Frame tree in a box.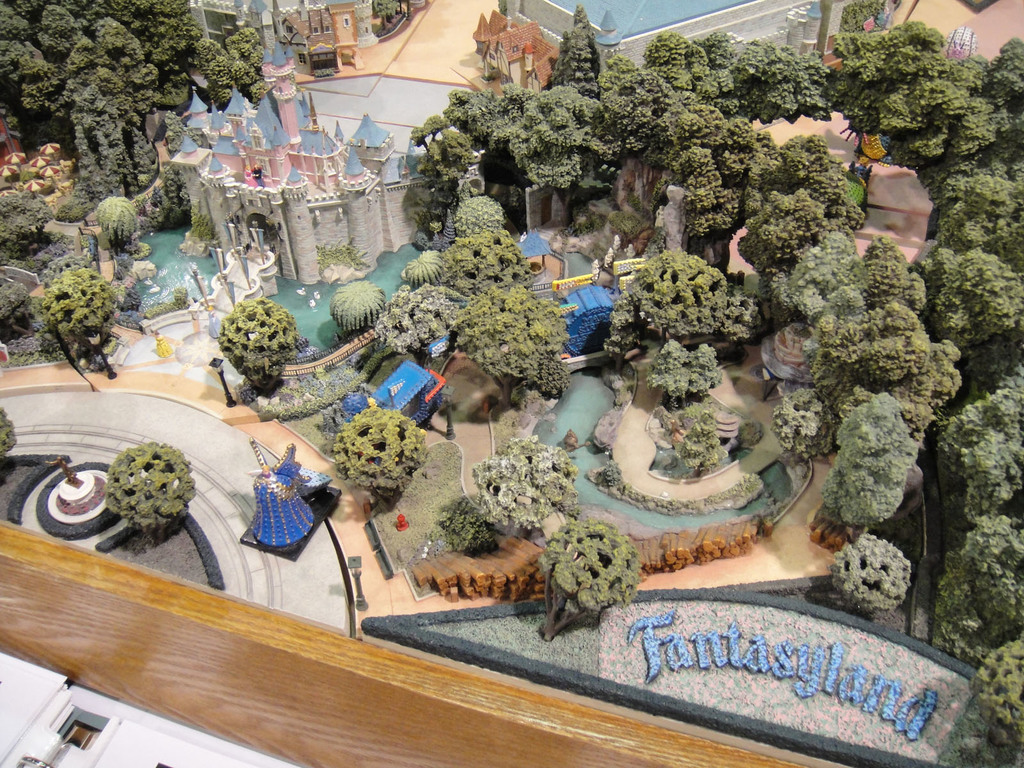
[412,132,481,212].
